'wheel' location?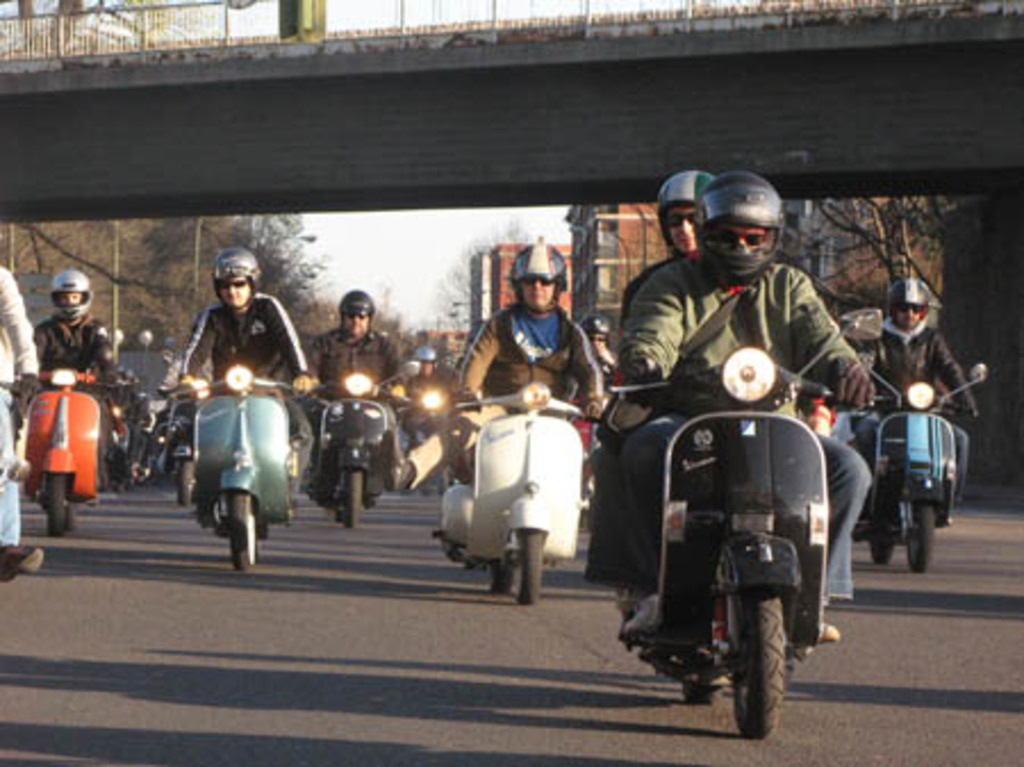
box(865, 510, 901, 567)
